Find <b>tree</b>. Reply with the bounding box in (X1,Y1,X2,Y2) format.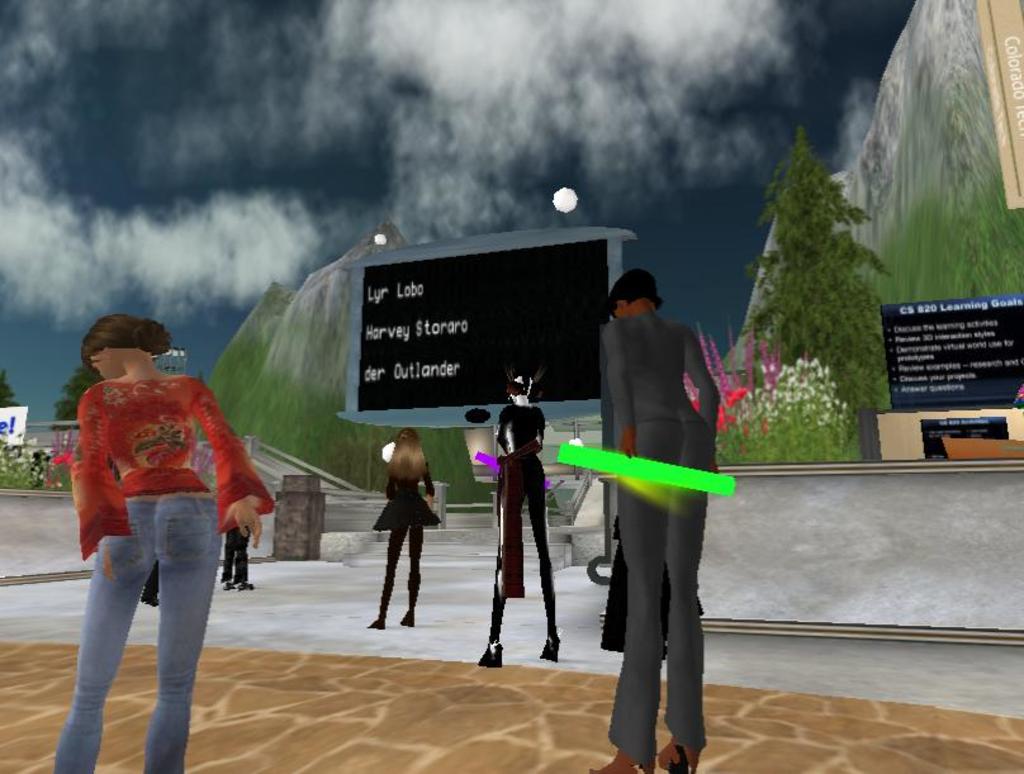
(47,357,101,432).
